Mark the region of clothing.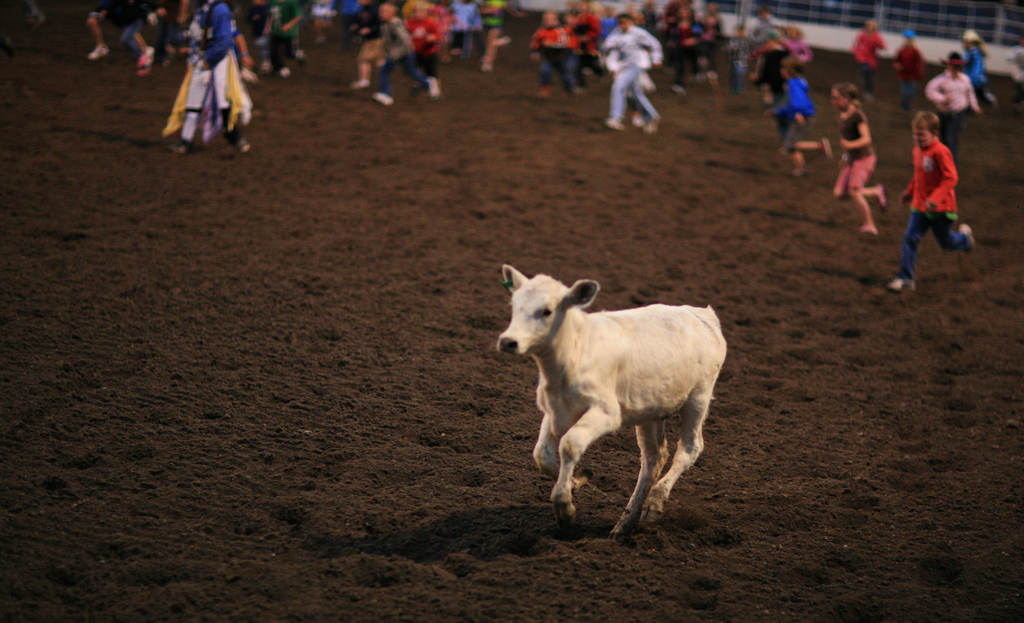
Region: rect(968, 43, 991, 95).
